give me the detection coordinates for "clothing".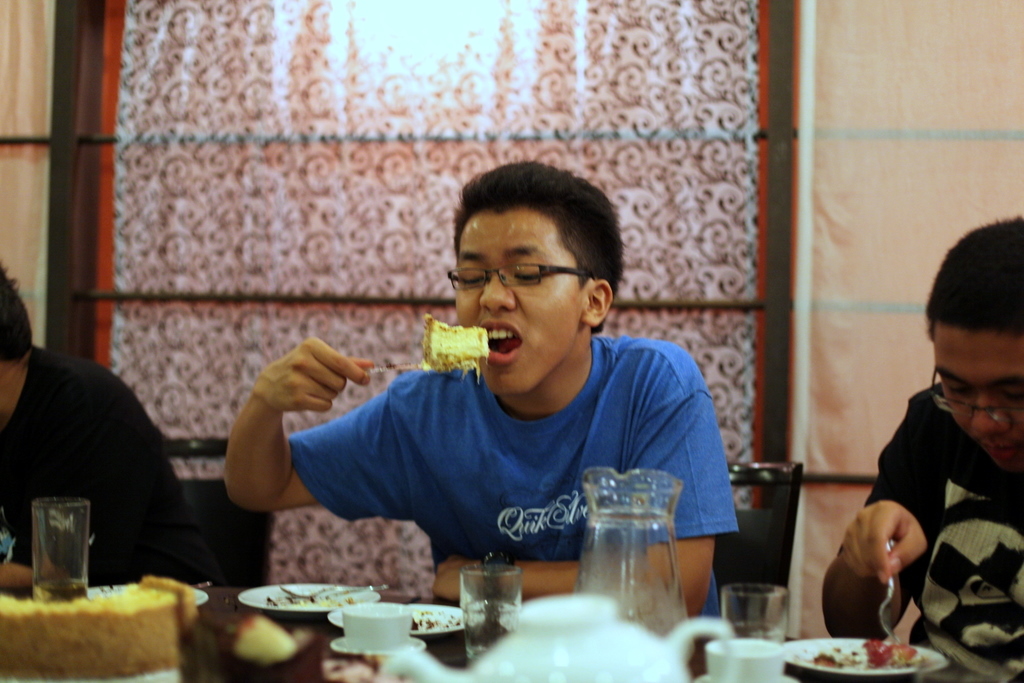
pyautogui.locateOnScreen(845, 385, 1023, 682).
